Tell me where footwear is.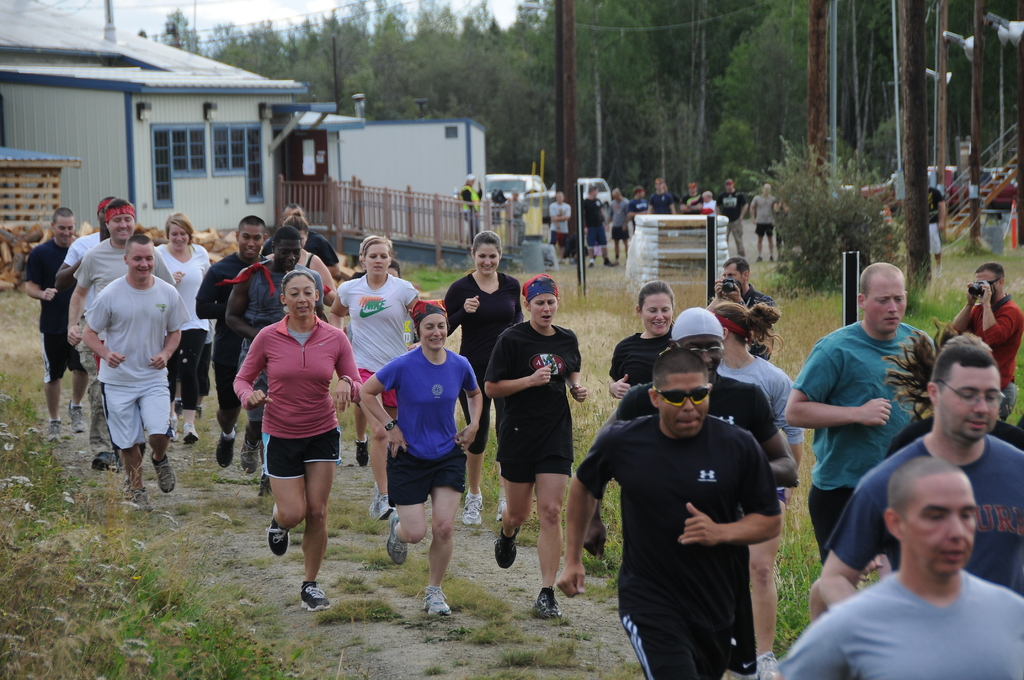
footwear is at (left=379, top=496, right=397, bottom=518).
